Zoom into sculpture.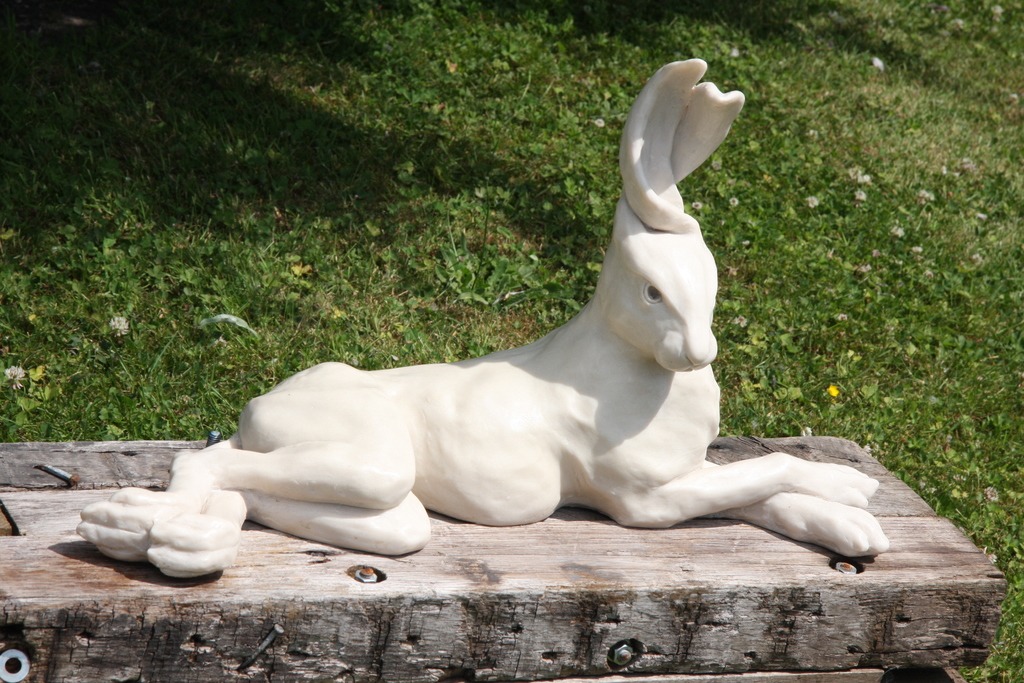
Zoom target: 51:53:879:593.
